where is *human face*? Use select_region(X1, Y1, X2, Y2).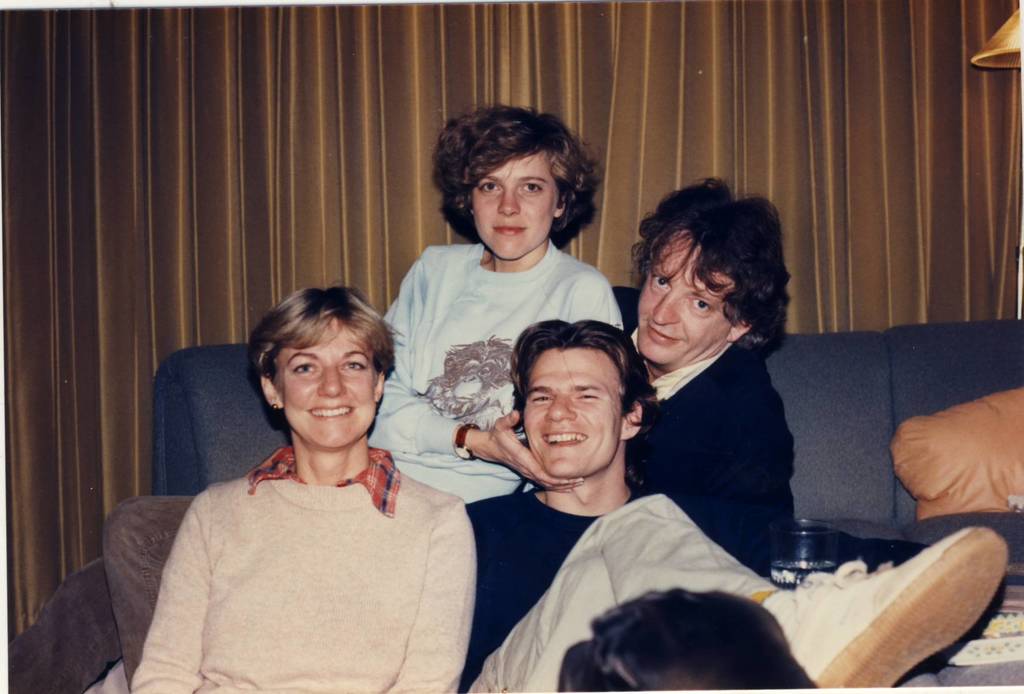
select_region(519, 345, 621, 486).
